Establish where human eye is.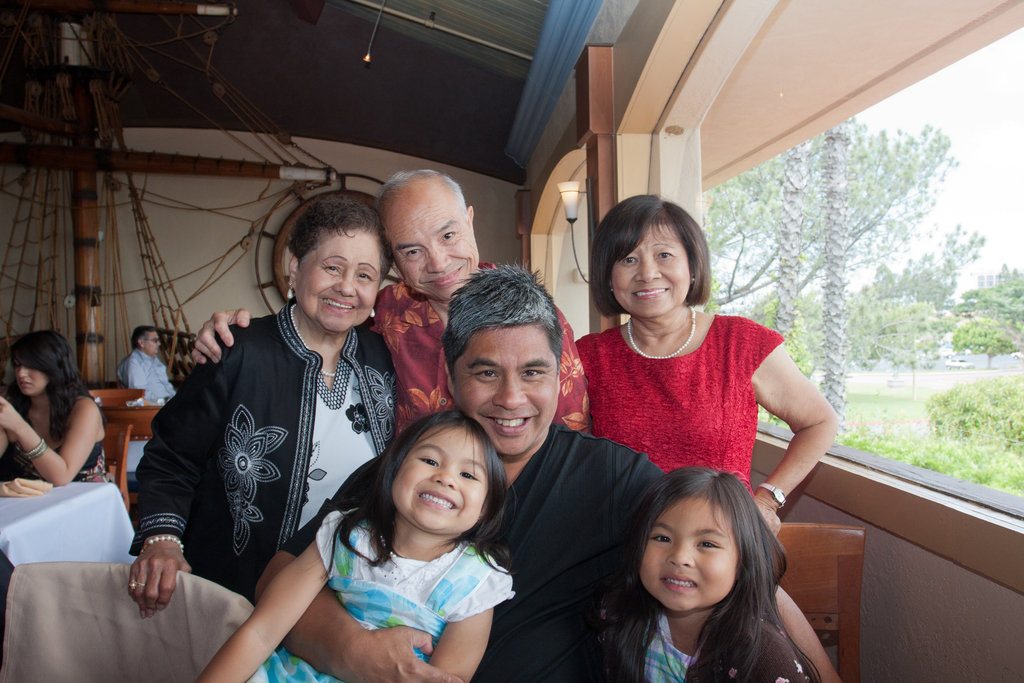
Established at (417, 454, 442, 470).
